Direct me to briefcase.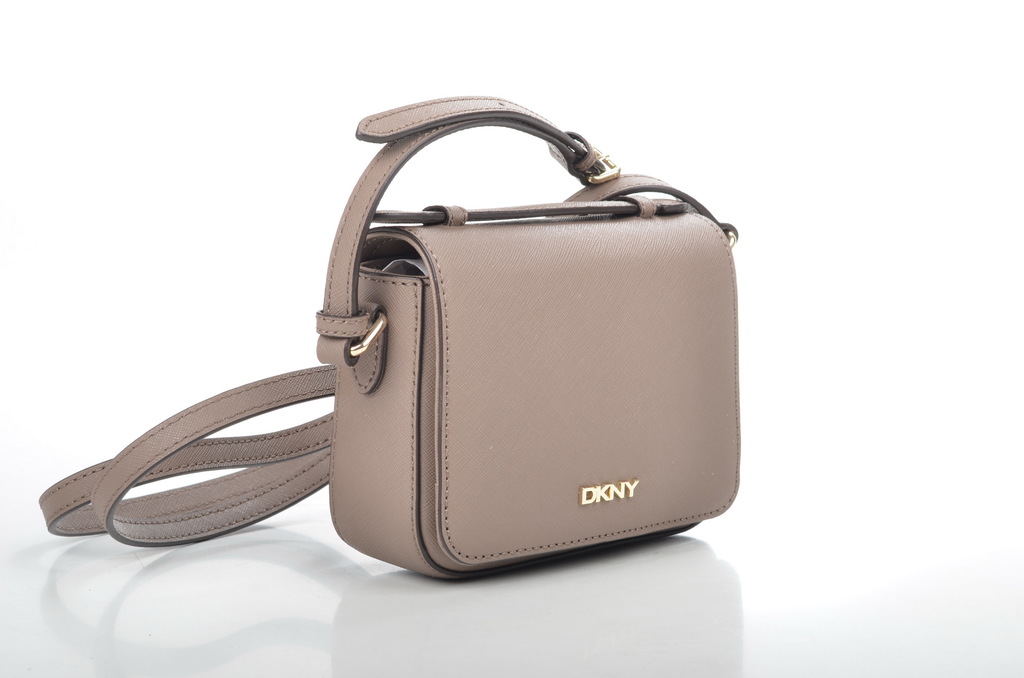
Direction: l=24, t=81, r=755, b=599.
